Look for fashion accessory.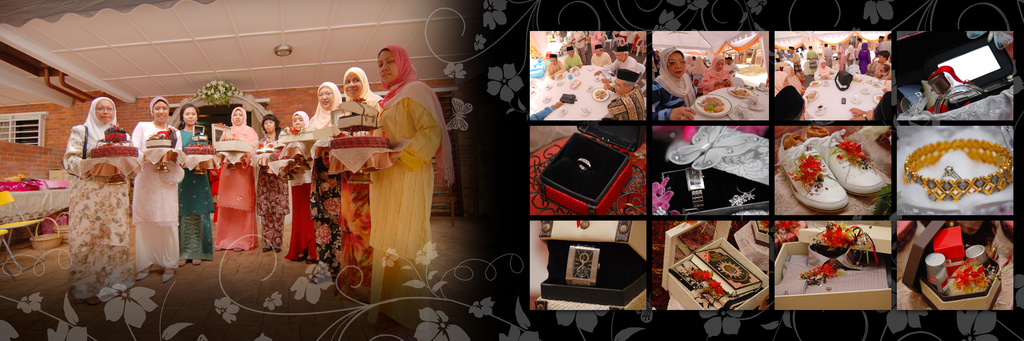
Found: {"left": 563, "top": 243, "right": 604, "bottom": 288}.
